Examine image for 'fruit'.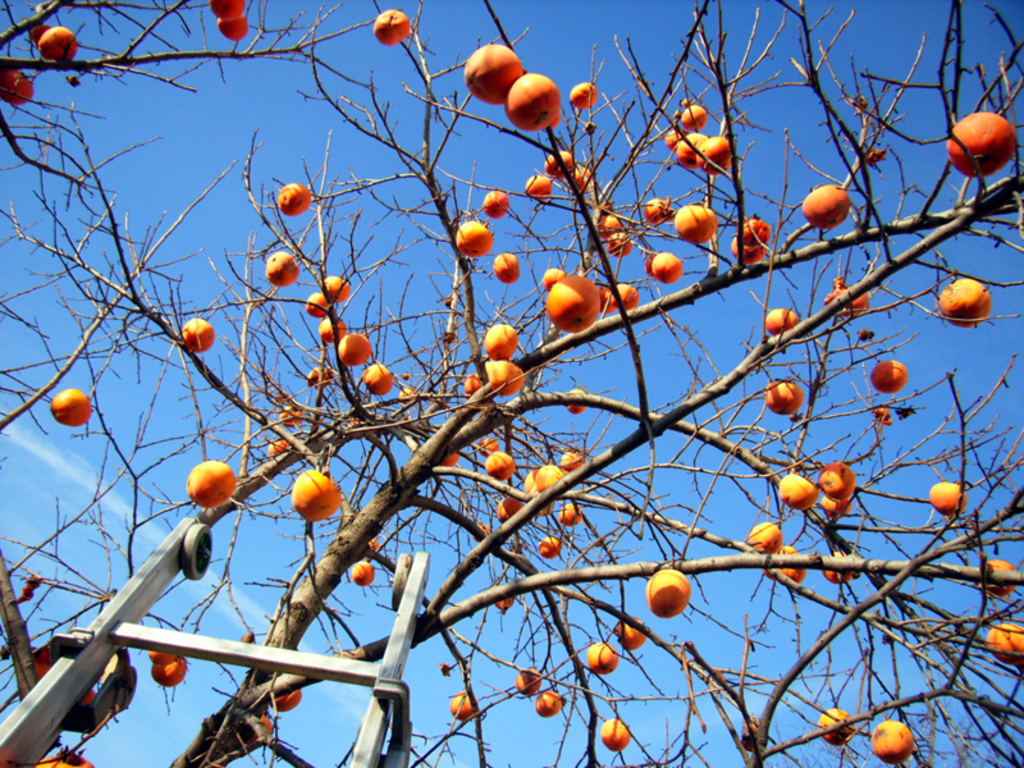
Examination result: crop(925, 479, 974, 520).
